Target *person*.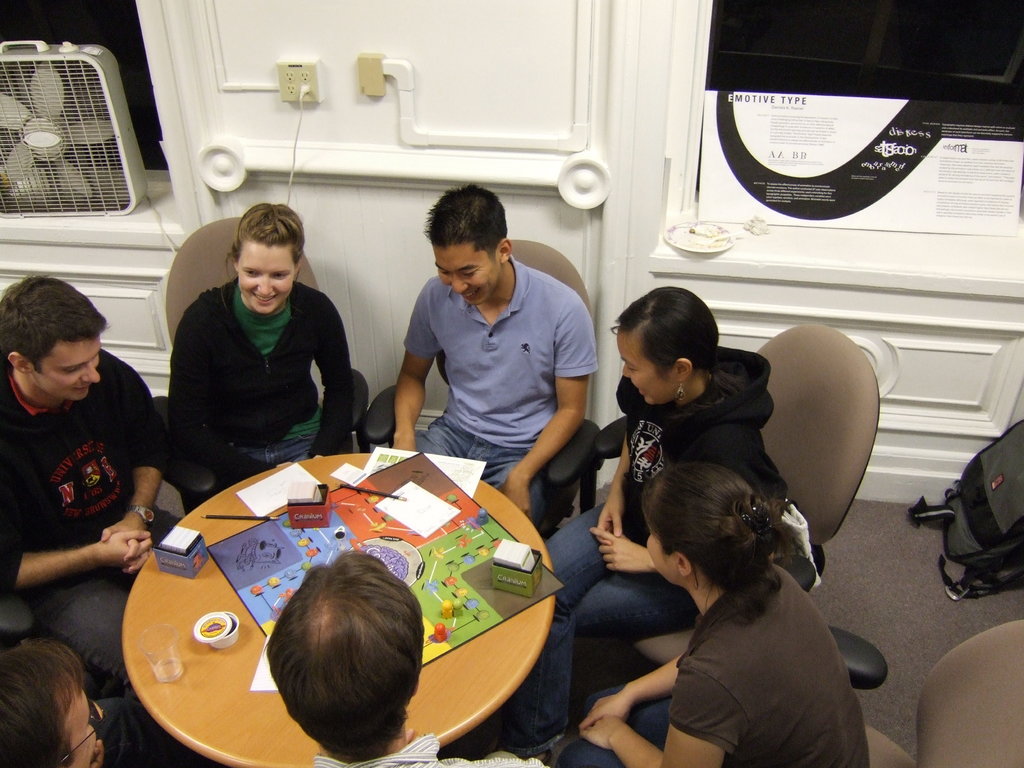
Target region: region(162, 196, 368, 484).
